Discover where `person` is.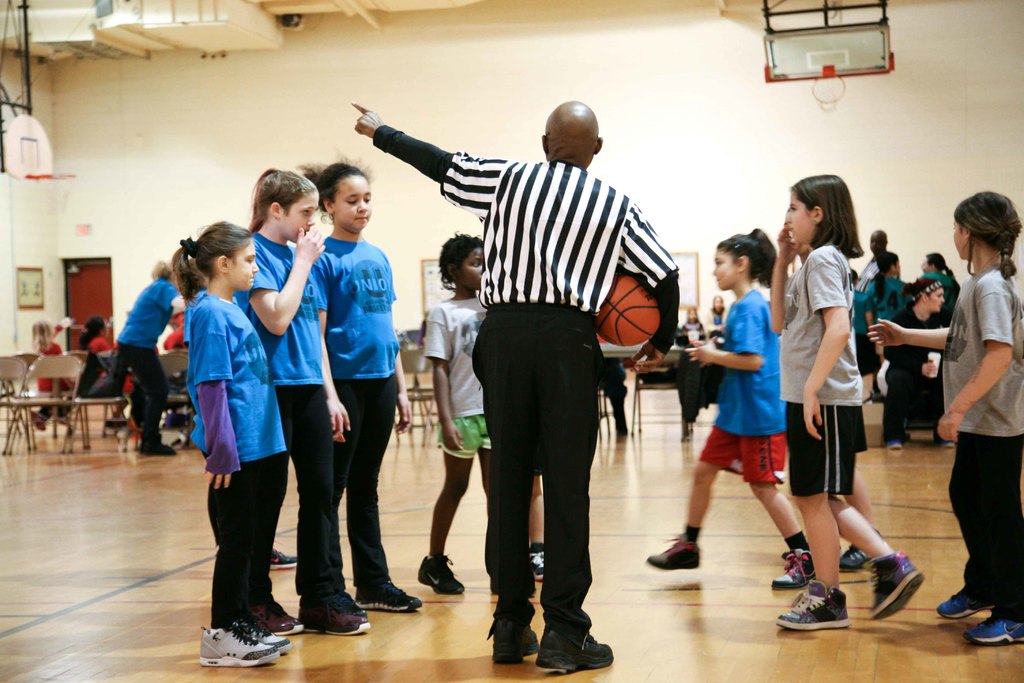
Discovered at <region>854, 269, 958, 452</region>.
